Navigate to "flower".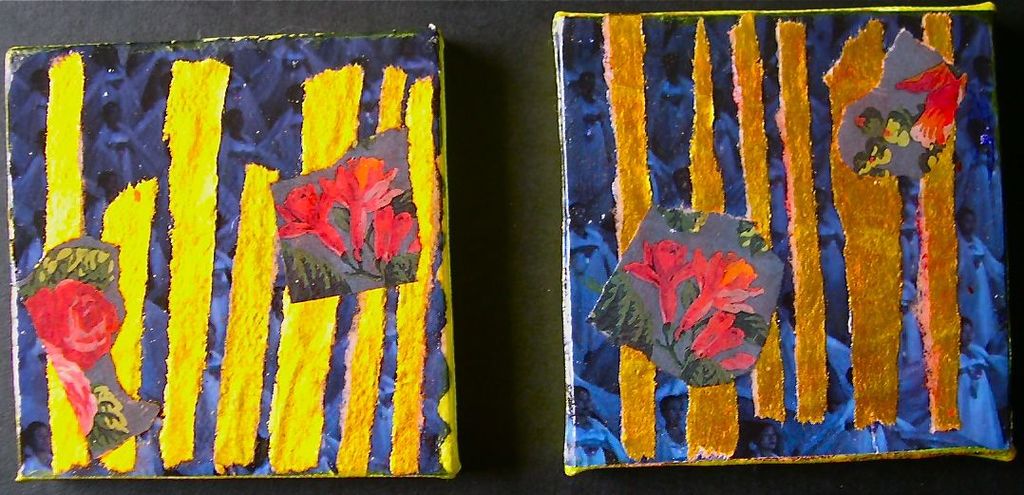
Navigation target: pyautogui.locateOnScreen(319, 144, 406, 272).
